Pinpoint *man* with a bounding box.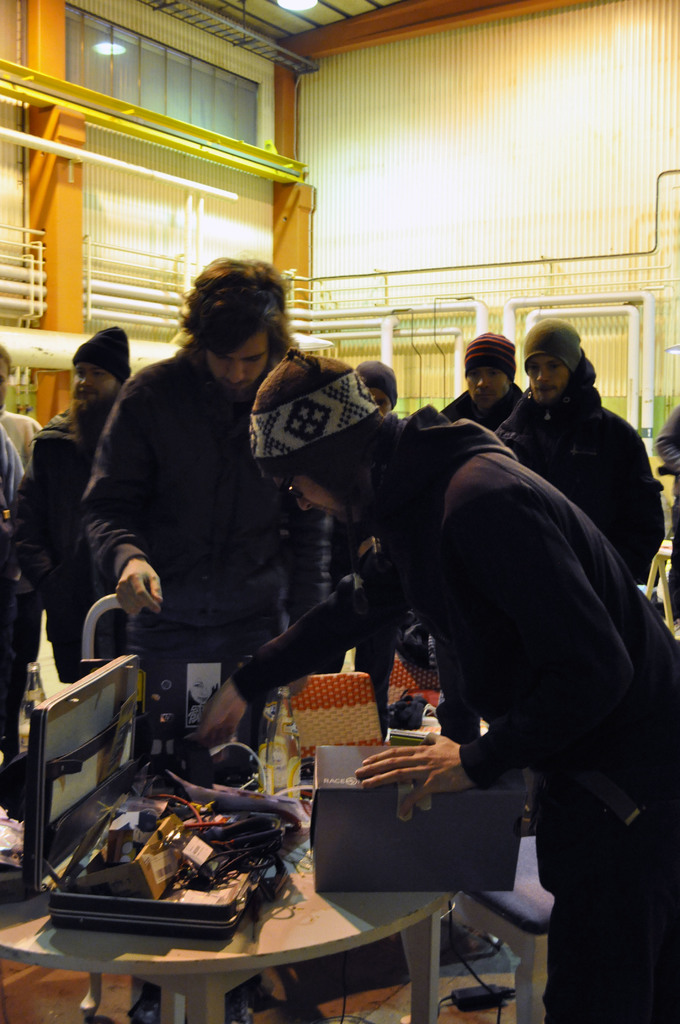
pyautogui.locateOnScreen(344, 359, 398, 713).
